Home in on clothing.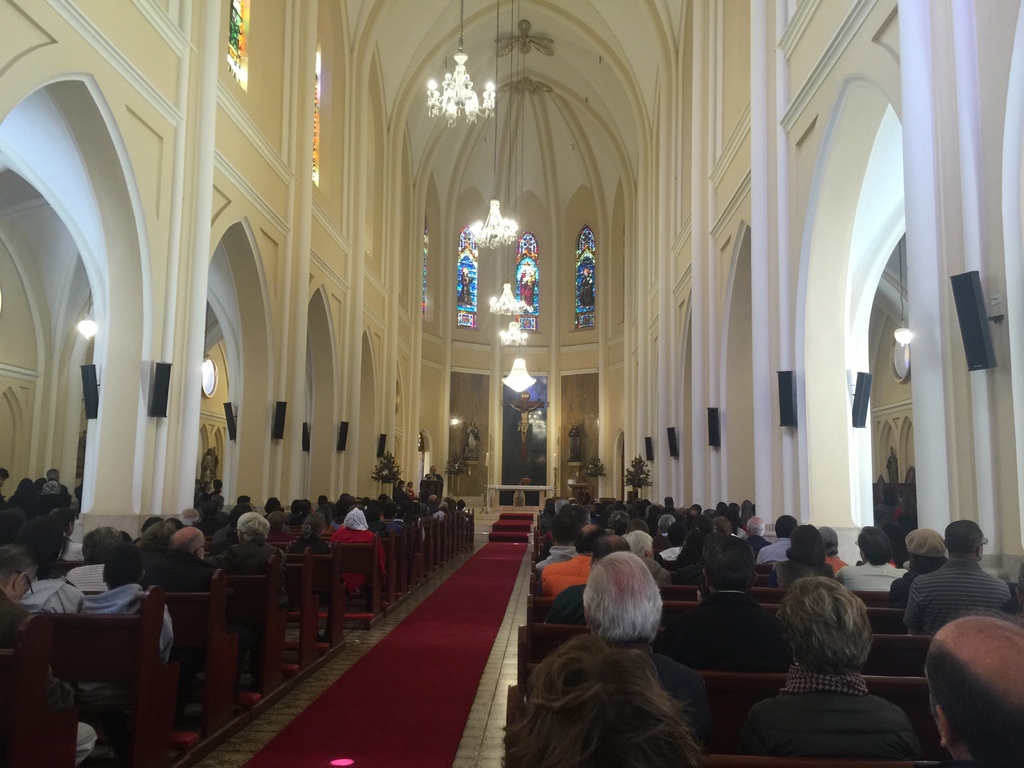
Homed in at (81, 586, 184, 659).
